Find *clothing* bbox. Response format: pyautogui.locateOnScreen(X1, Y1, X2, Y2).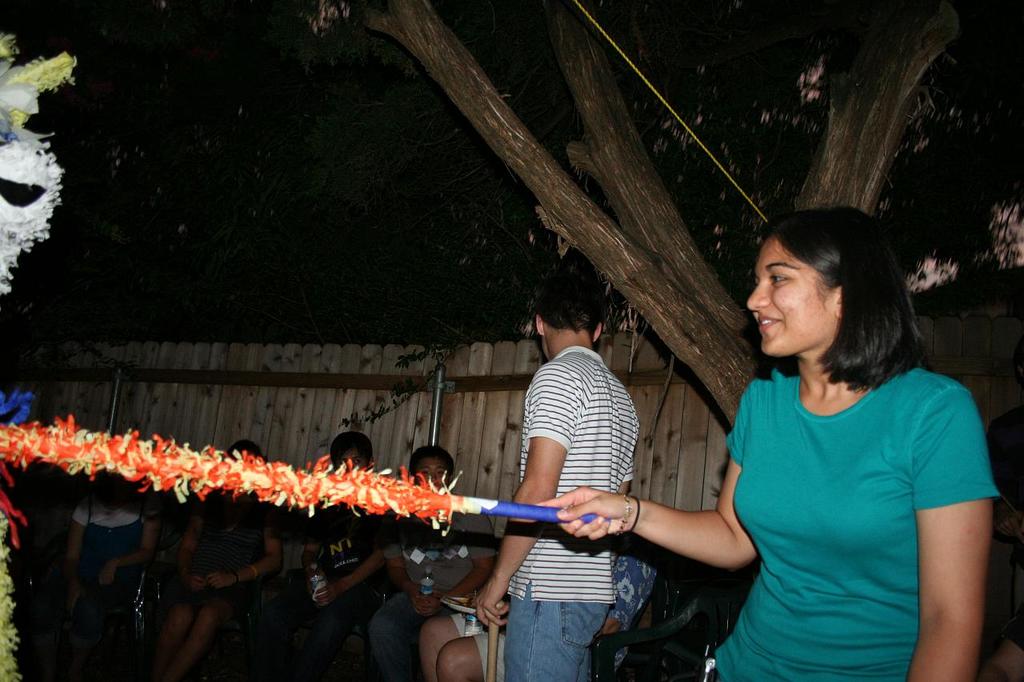
pyautogui.locateOnScreen(310, 505, 382, 594).
